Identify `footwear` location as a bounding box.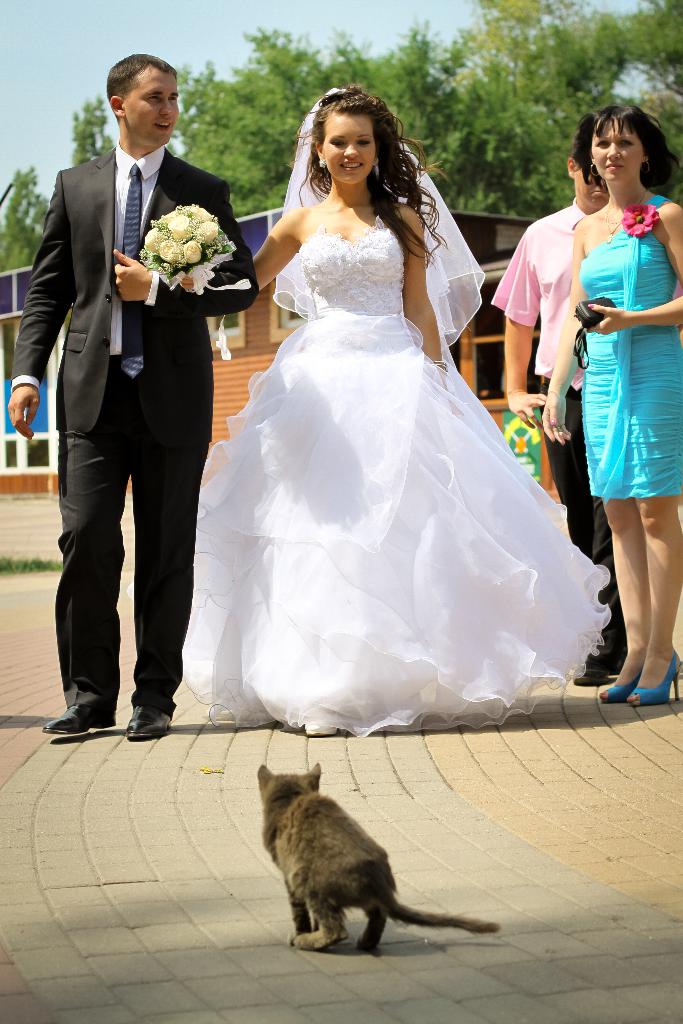
Rect(42, 709, 115, 739).
